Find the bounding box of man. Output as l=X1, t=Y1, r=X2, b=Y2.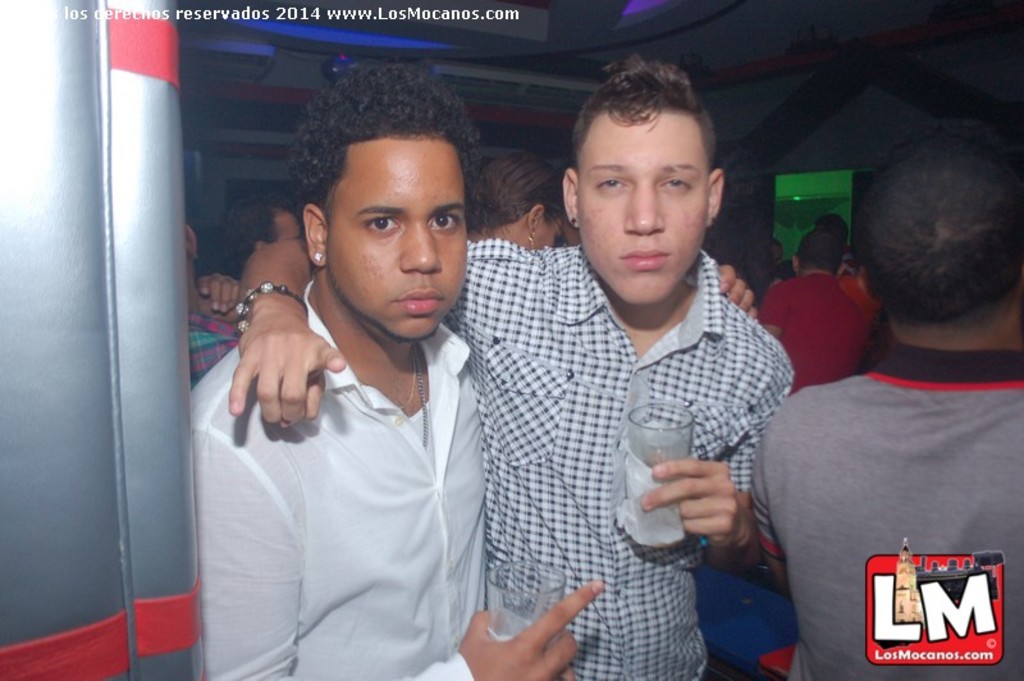
l=225, t=54, r=795, b=680.
